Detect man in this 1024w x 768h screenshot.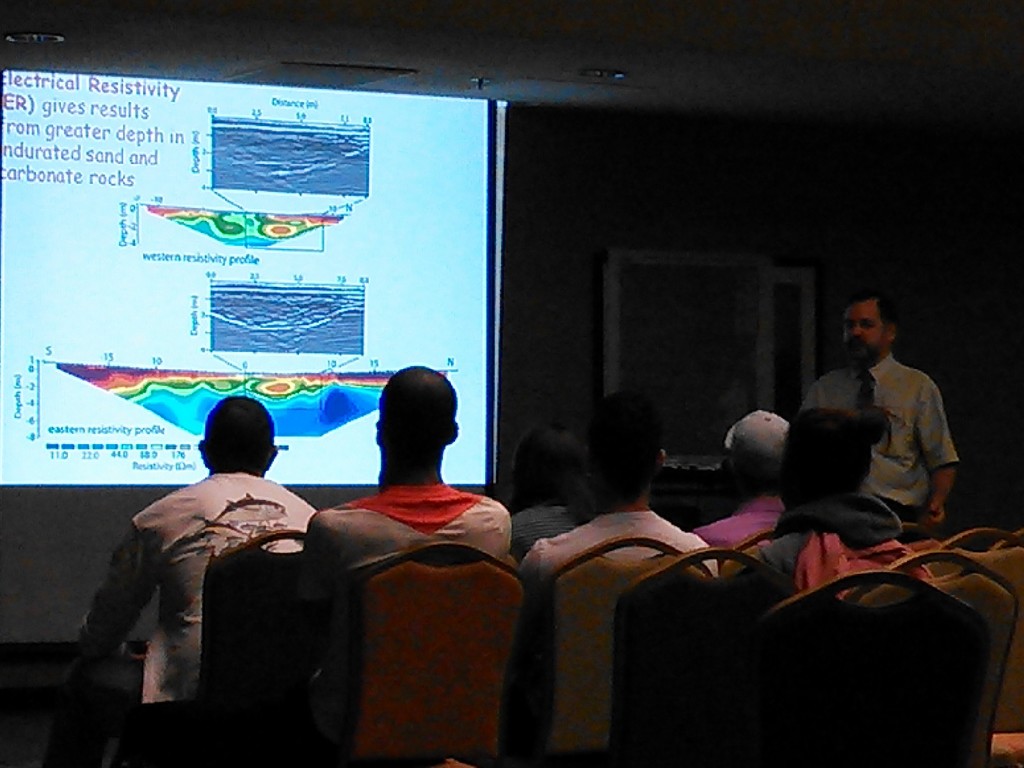
Detection: crop(304, 368, 519, 580).
